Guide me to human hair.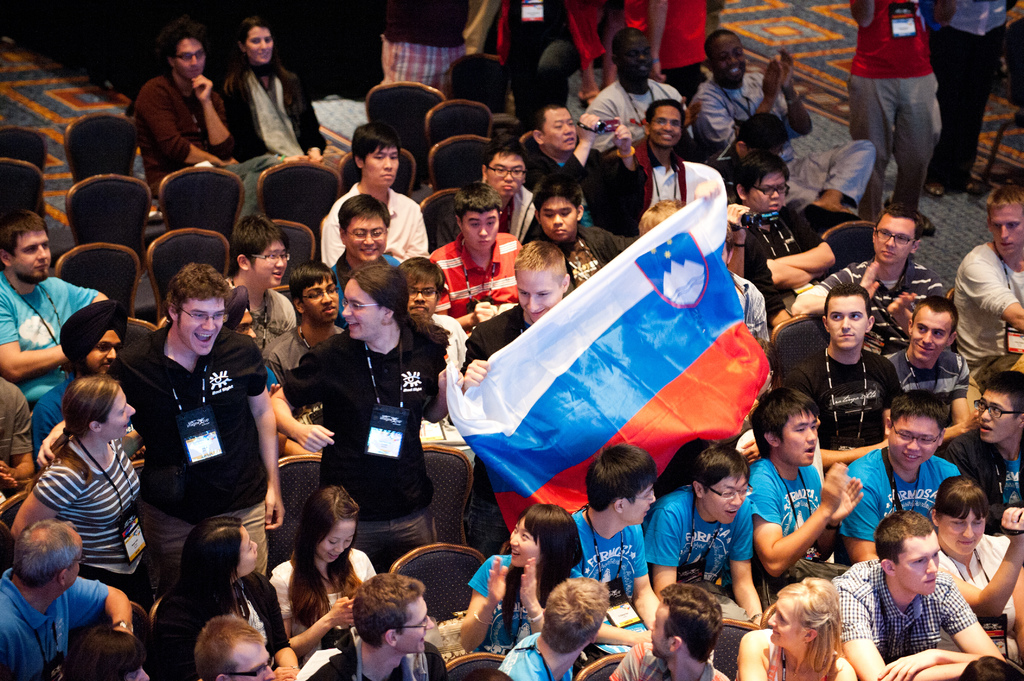
Guidance: <bbox>168, 262, 234, 325</bbox>.
